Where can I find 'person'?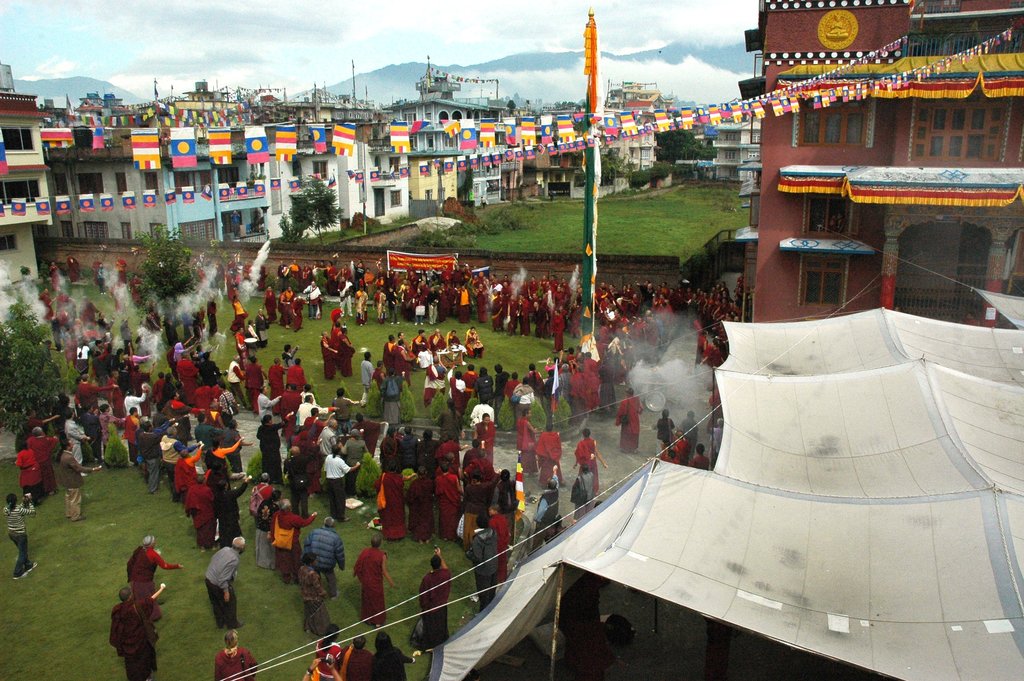
You can find it at select_region(305, 515, 351, 598).
